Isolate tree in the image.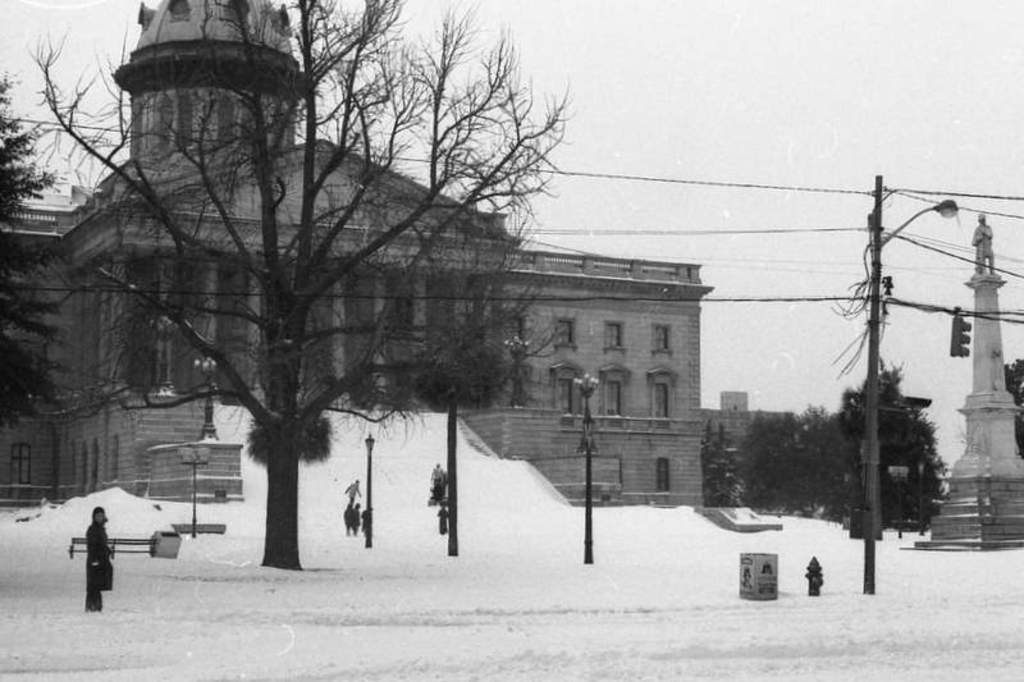
Isolated region: region(701, 356, 947, 528).
